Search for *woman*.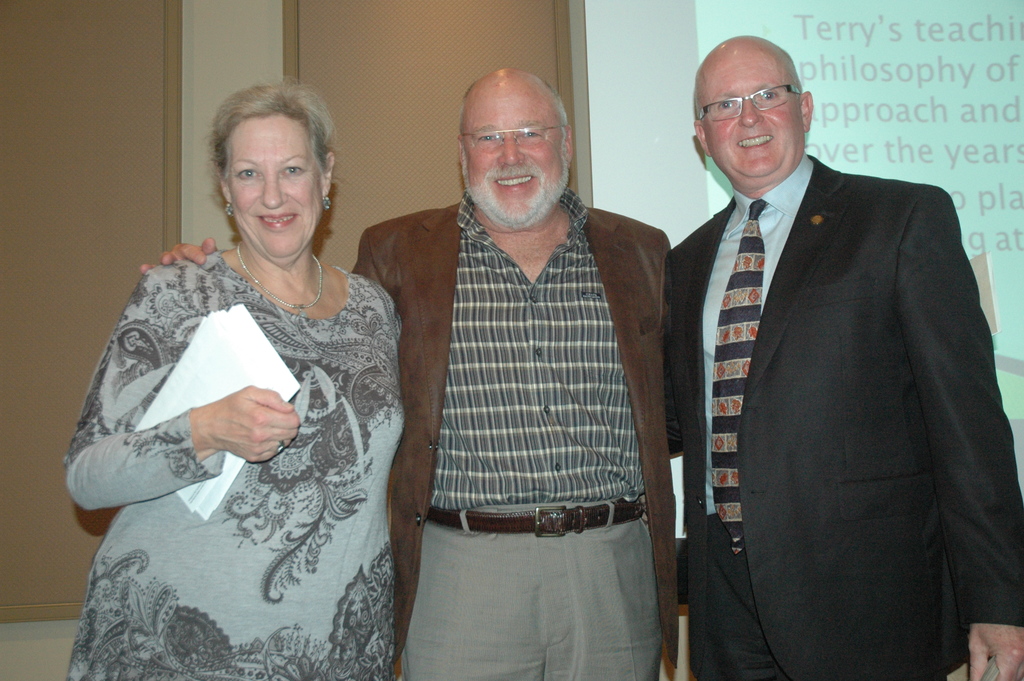
Found at [72, 92, 413, 675].
